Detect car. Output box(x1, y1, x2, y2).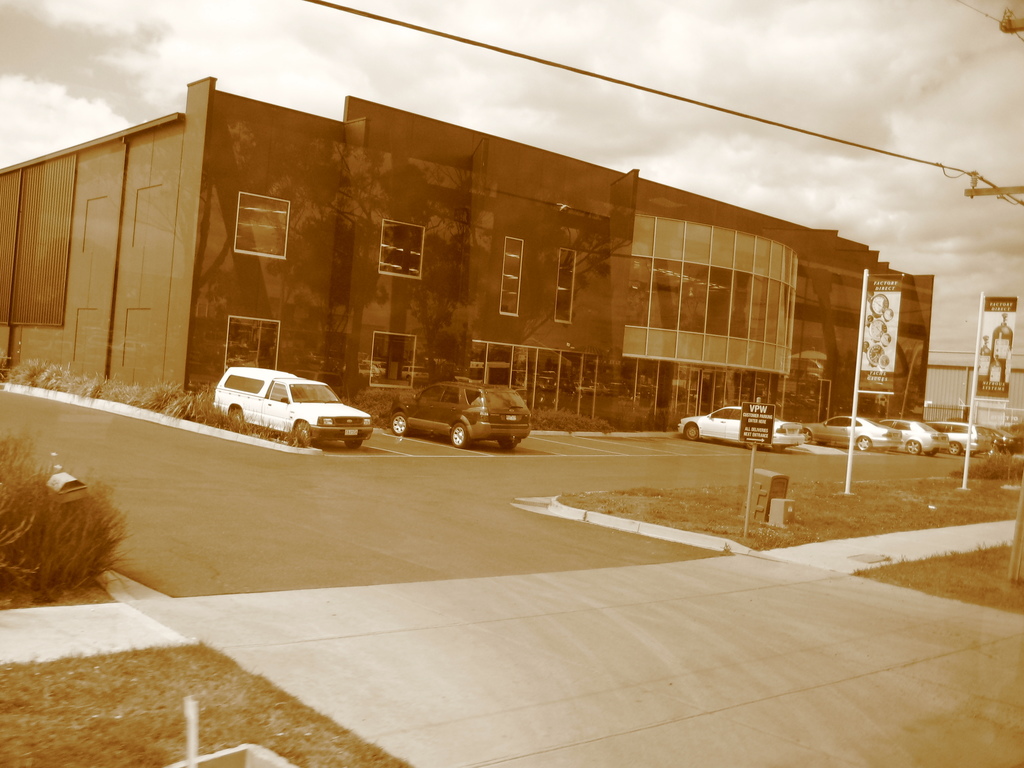
box(388, 373, 531, 451).
